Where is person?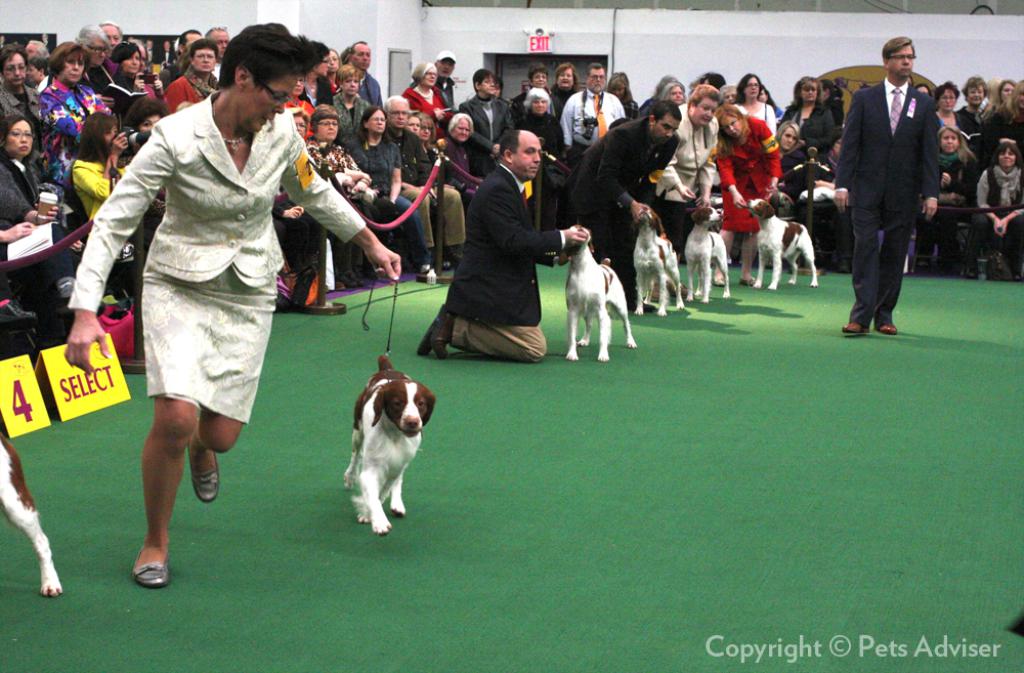
{"left": 420, "top": 125, "right": 588, "bottom": 365}.
